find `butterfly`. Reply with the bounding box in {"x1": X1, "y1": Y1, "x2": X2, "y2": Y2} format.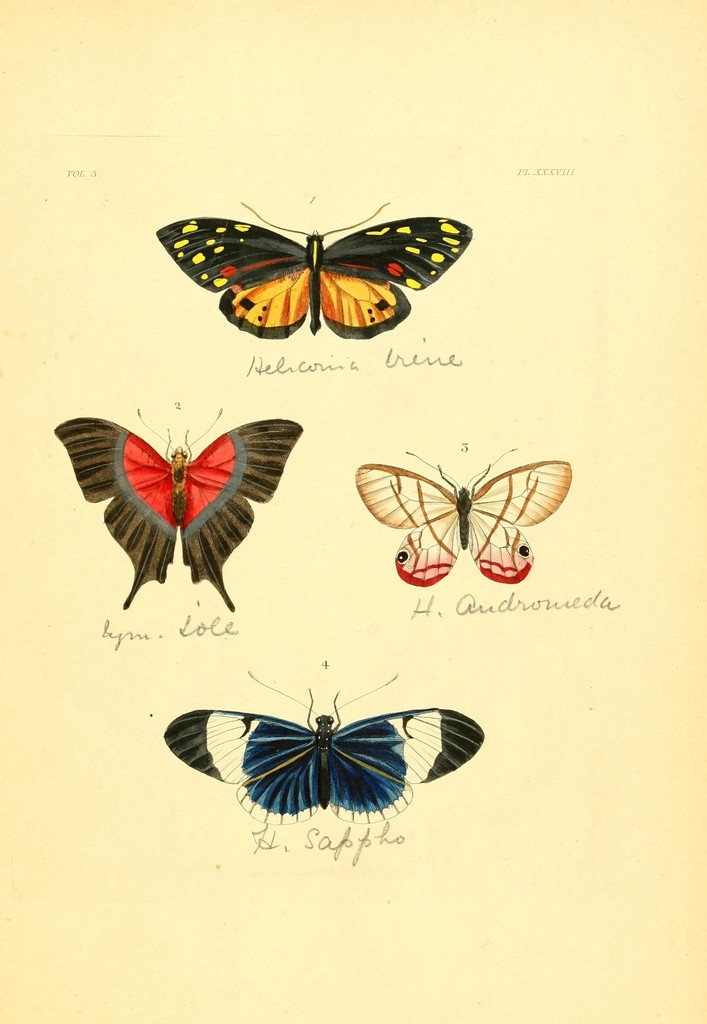
{"x1": 348, "y1": 437, "x2": 574, "y2": 591}.
